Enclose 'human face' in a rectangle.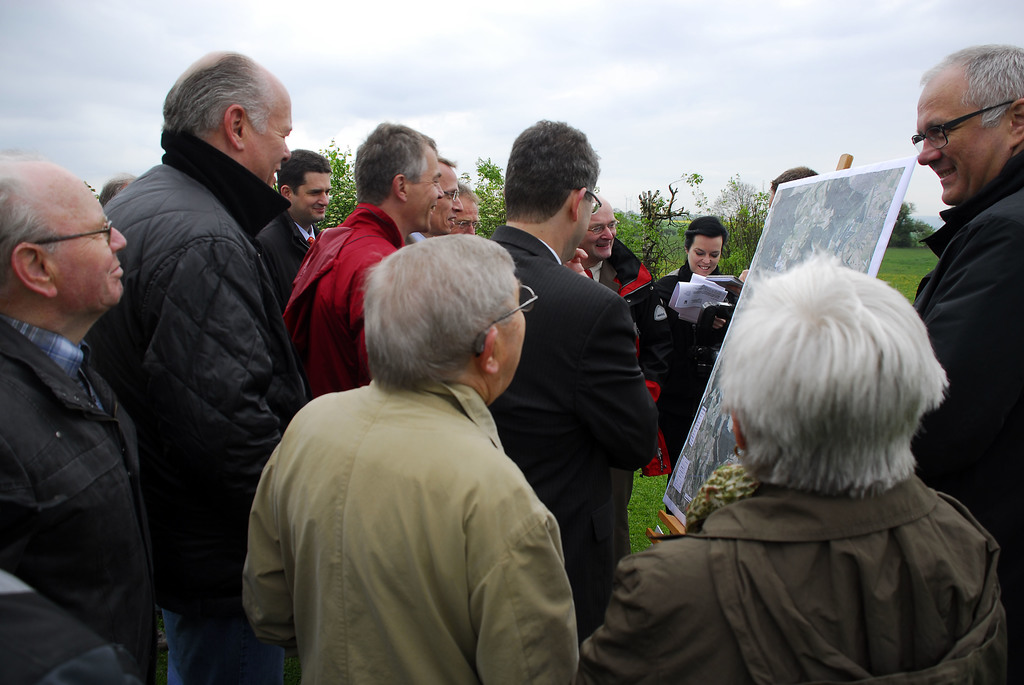
bbox=[585, 207, 615, 262].
